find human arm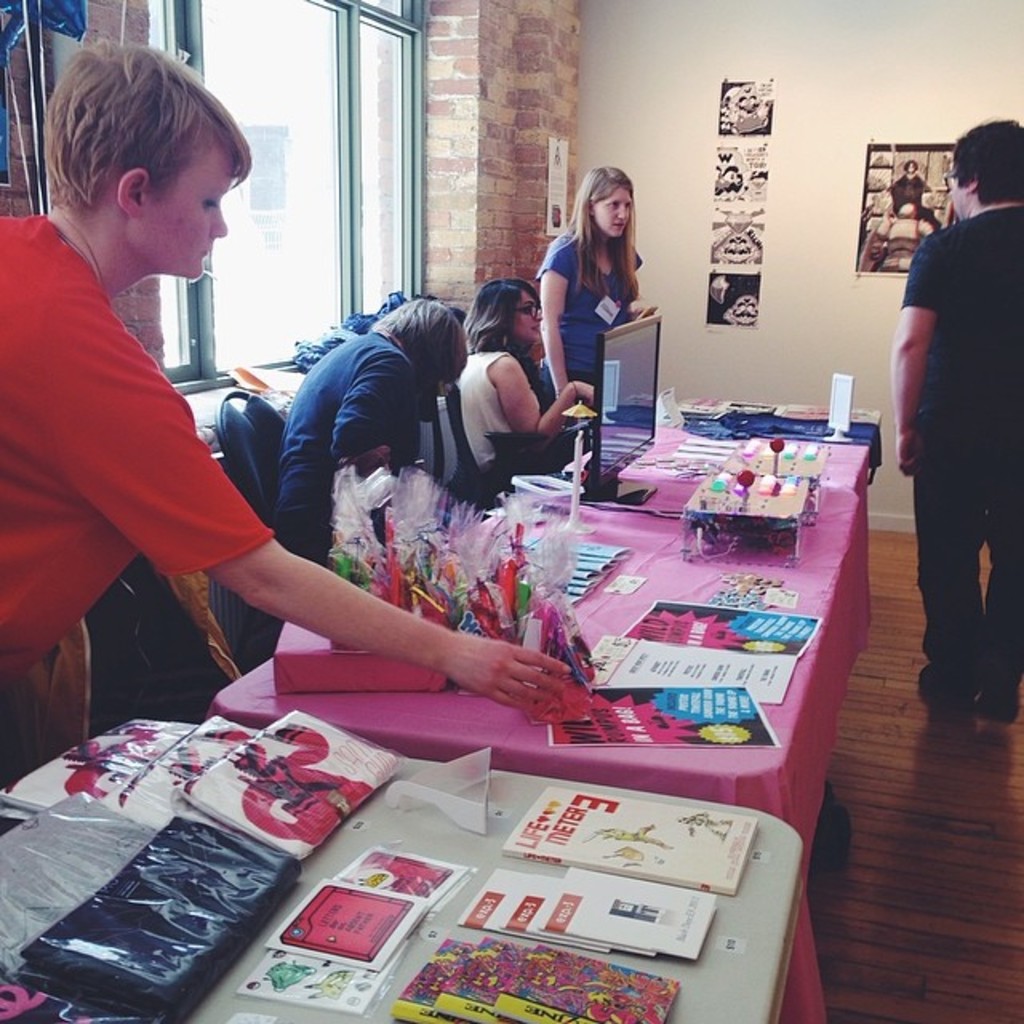
886,245,939,478
